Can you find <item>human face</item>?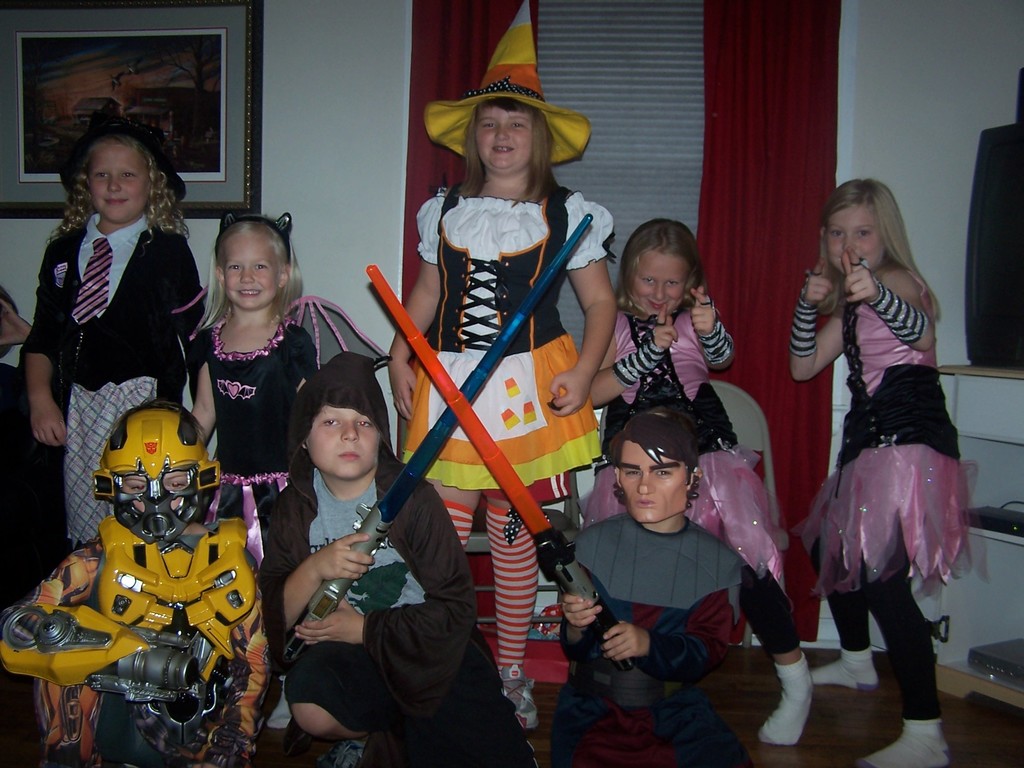
Yes, bounding box: left=472, top=103, right=541, bottom=172.
